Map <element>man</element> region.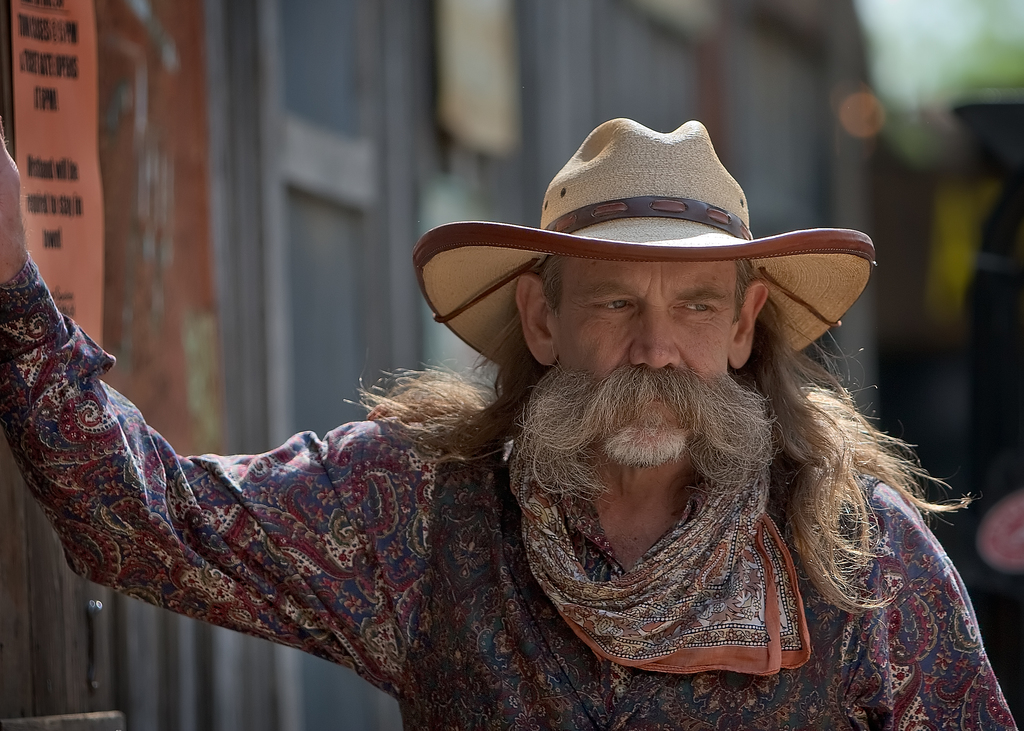
Mapped to {"x1": 89, "y1": 112, "x2": 1000, "y2": 728}.
